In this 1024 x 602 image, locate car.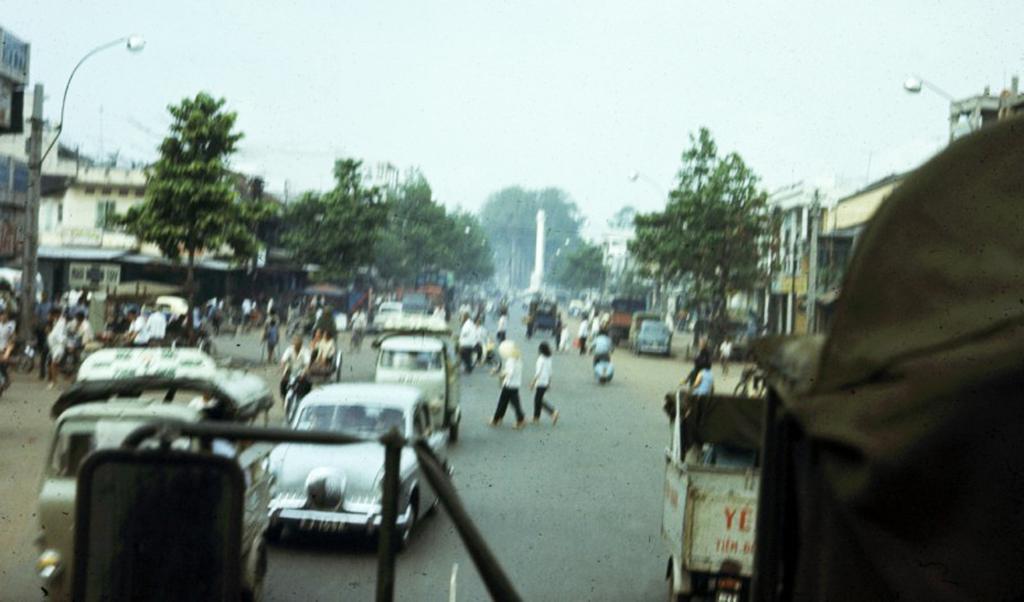
Bounding box: (left=626, top=311, right=662, bottom=348).
